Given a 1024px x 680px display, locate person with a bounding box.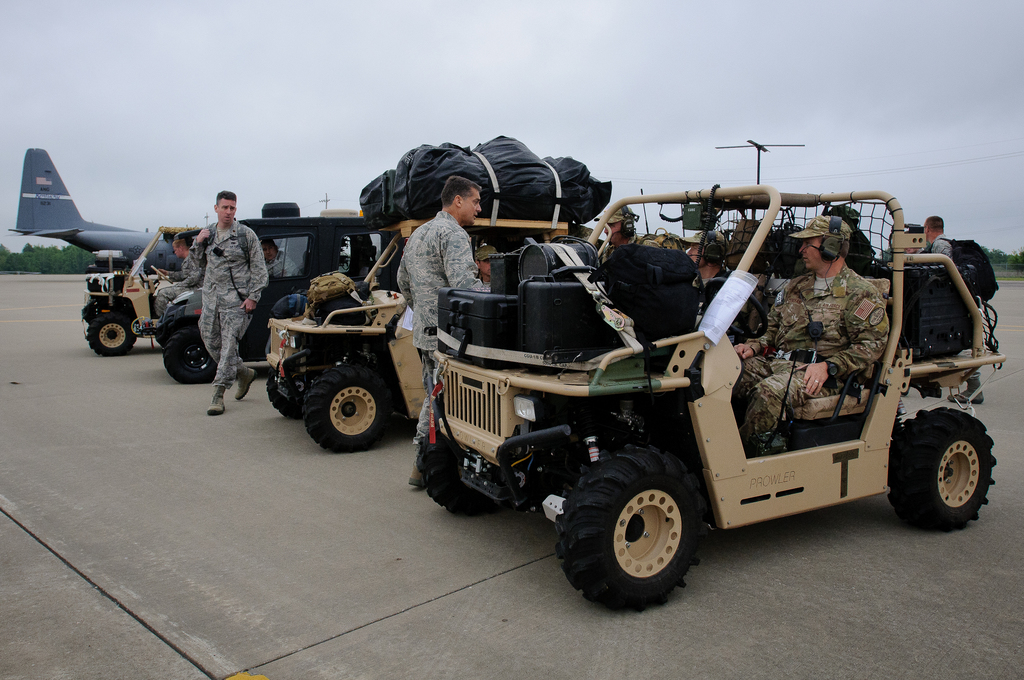
Located: box=[593, 201, 664, 269].
